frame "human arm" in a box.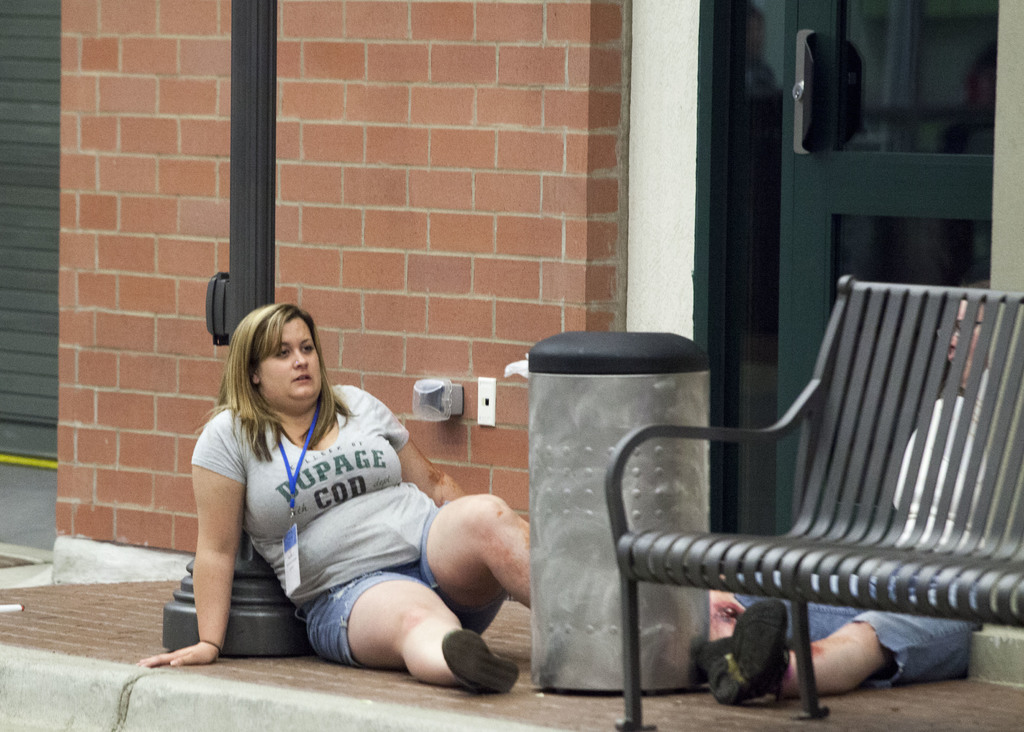
locate(371, 392, 471, 508).
